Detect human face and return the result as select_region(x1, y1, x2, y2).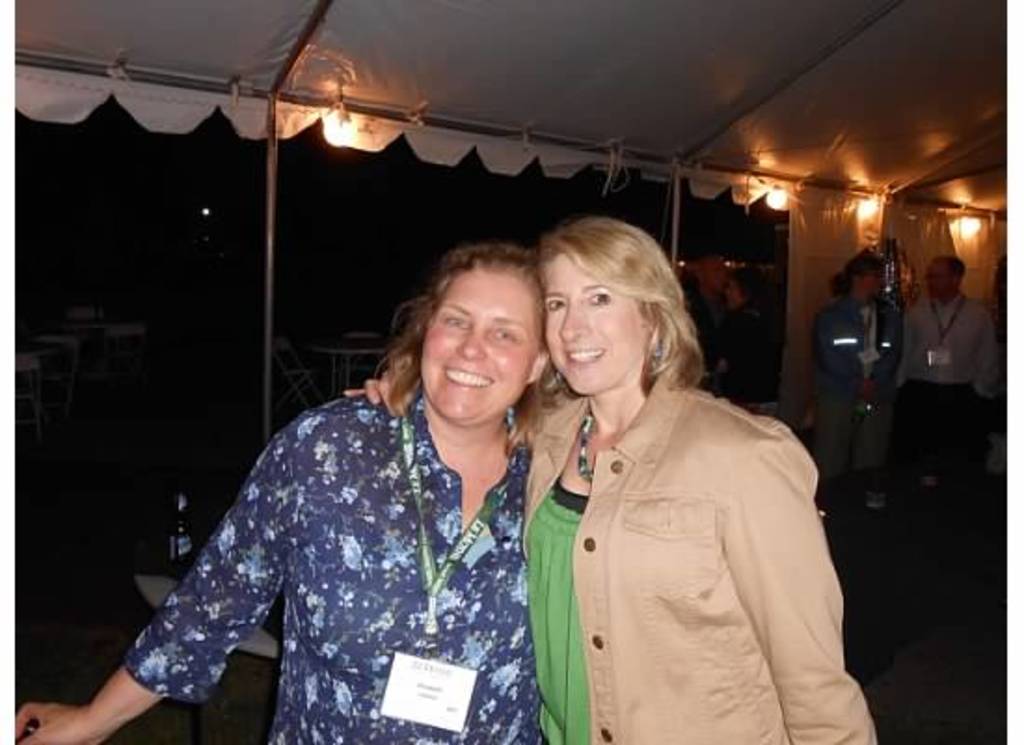
select_region(421, 264, 531, 427).
